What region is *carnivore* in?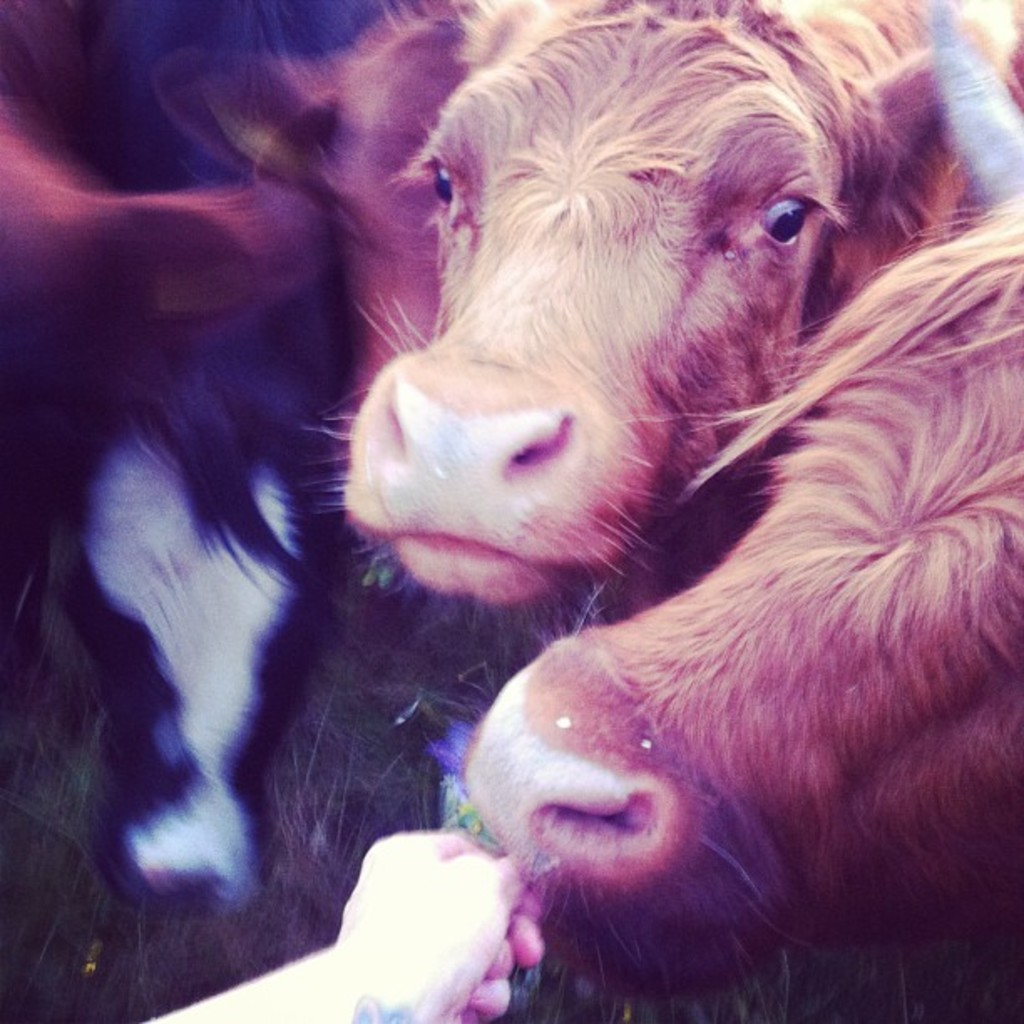
<box>144,825,539,1022</box>.
